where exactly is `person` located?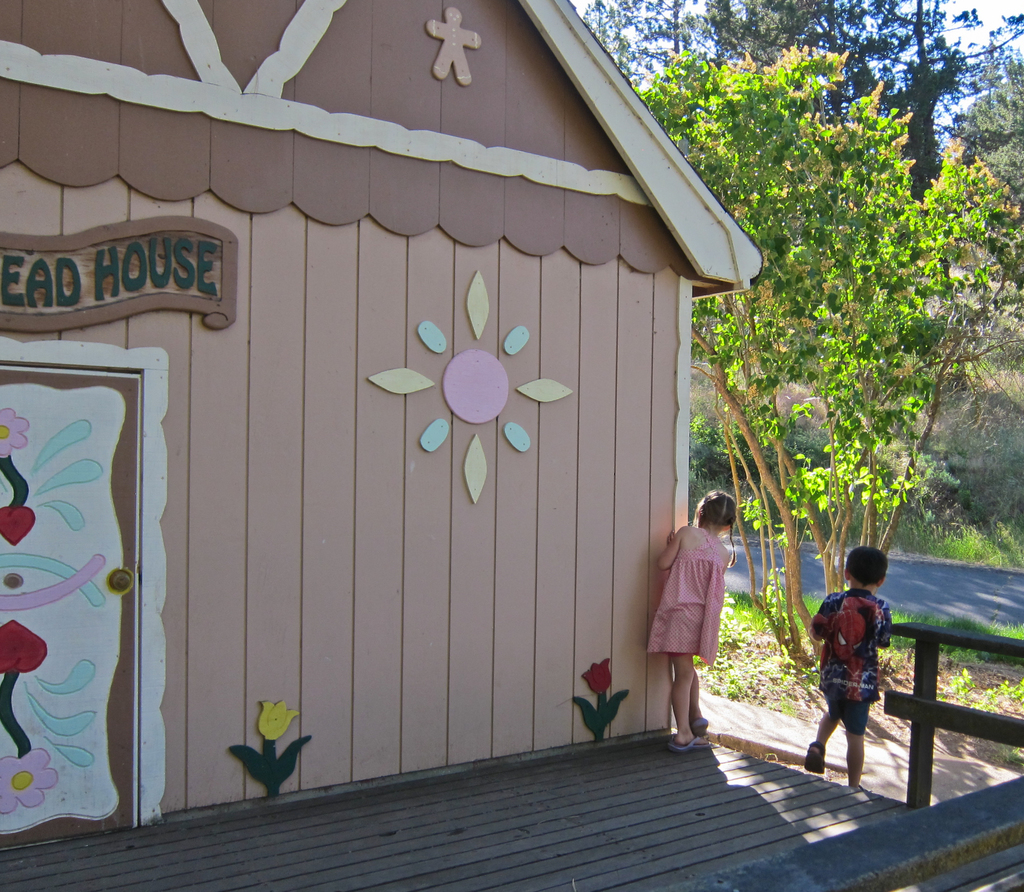
Its bounding box is {"x1": 812, "y1": 528, "x2": 893, "y2": 802}.
